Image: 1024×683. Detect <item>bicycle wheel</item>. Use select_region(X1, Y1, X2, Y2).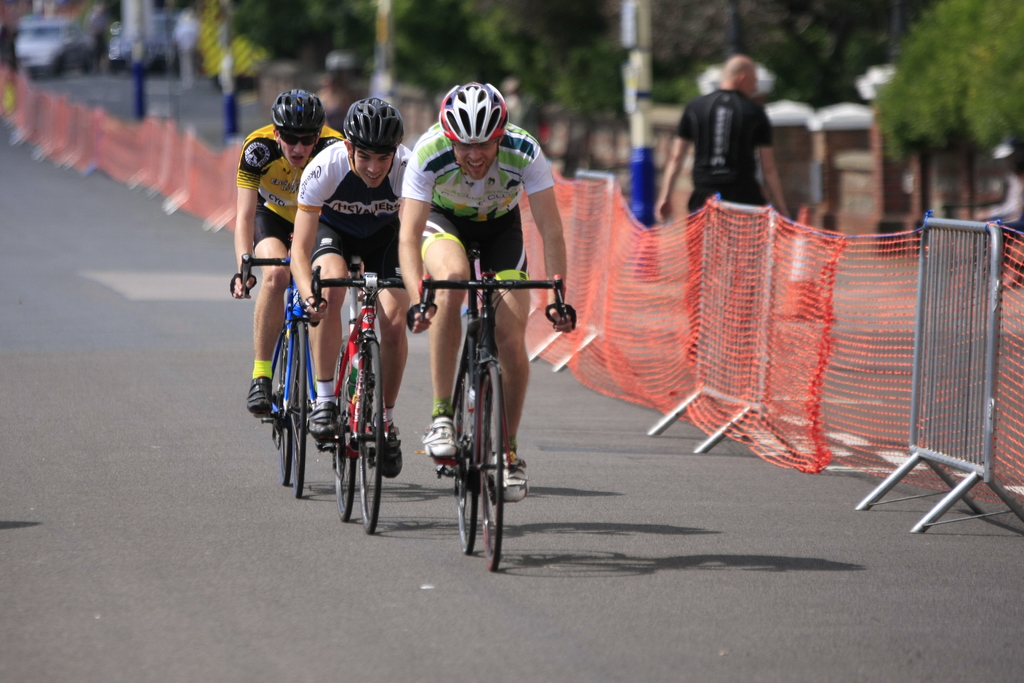
select_region(331, 345, 355, 521).
